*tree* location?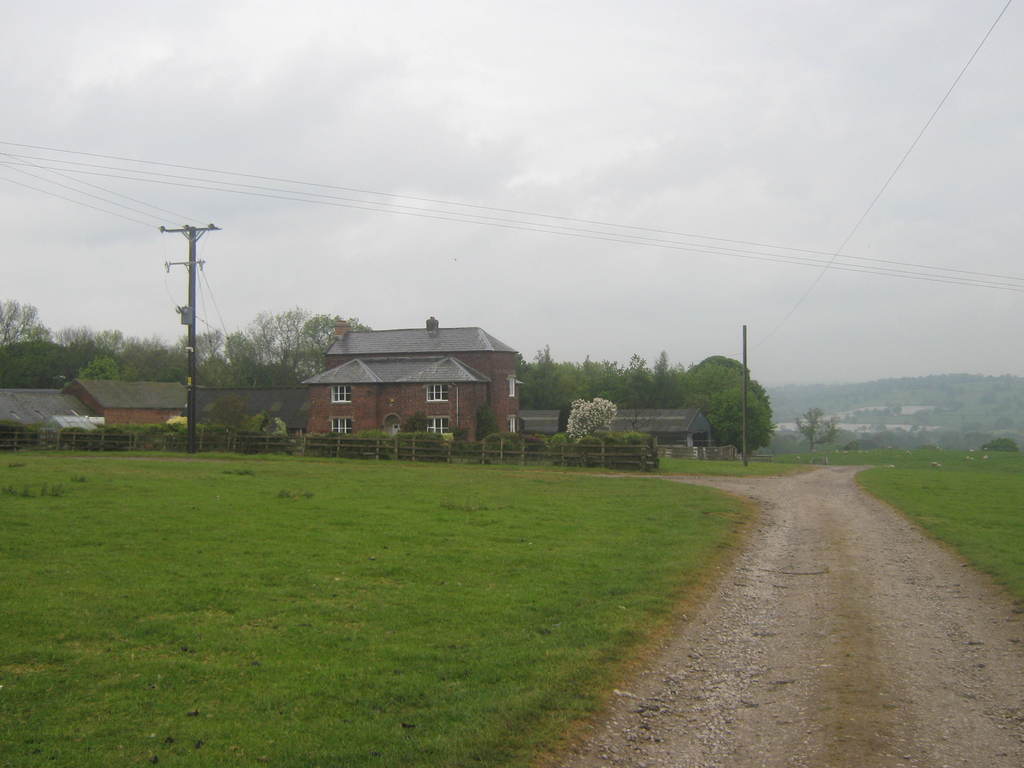
308/307/371/373
